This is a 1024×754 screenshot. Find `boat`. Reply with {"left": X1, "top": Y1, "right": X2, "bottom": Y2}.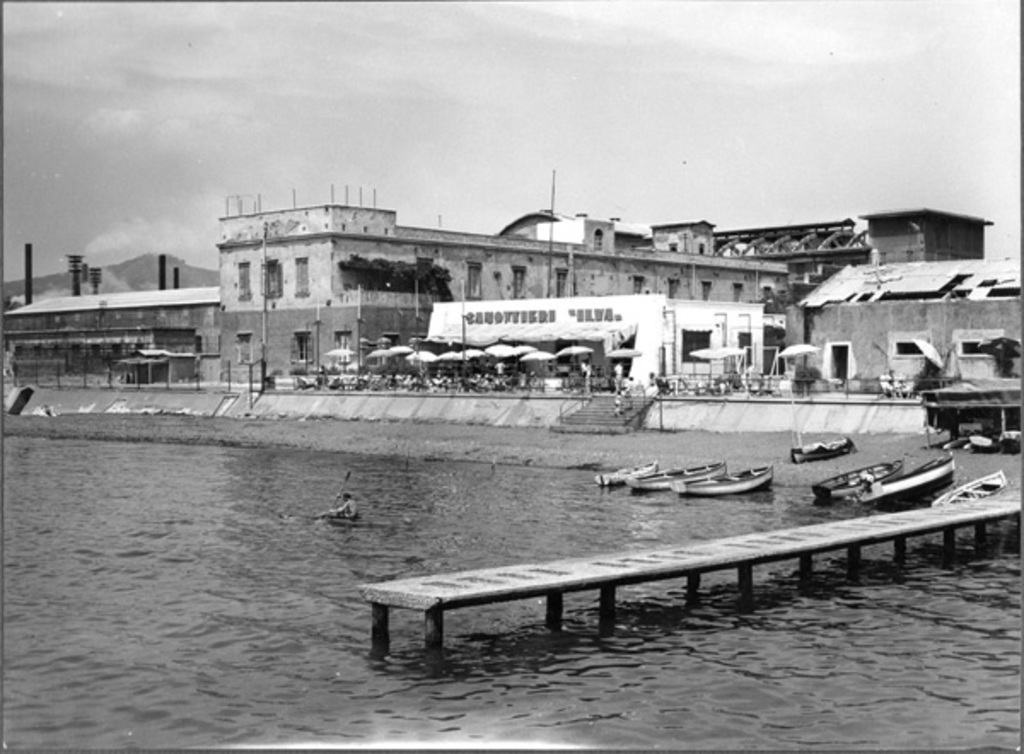
{"left": 788, "top": 432, "right": 857, "bottom": 461}.
